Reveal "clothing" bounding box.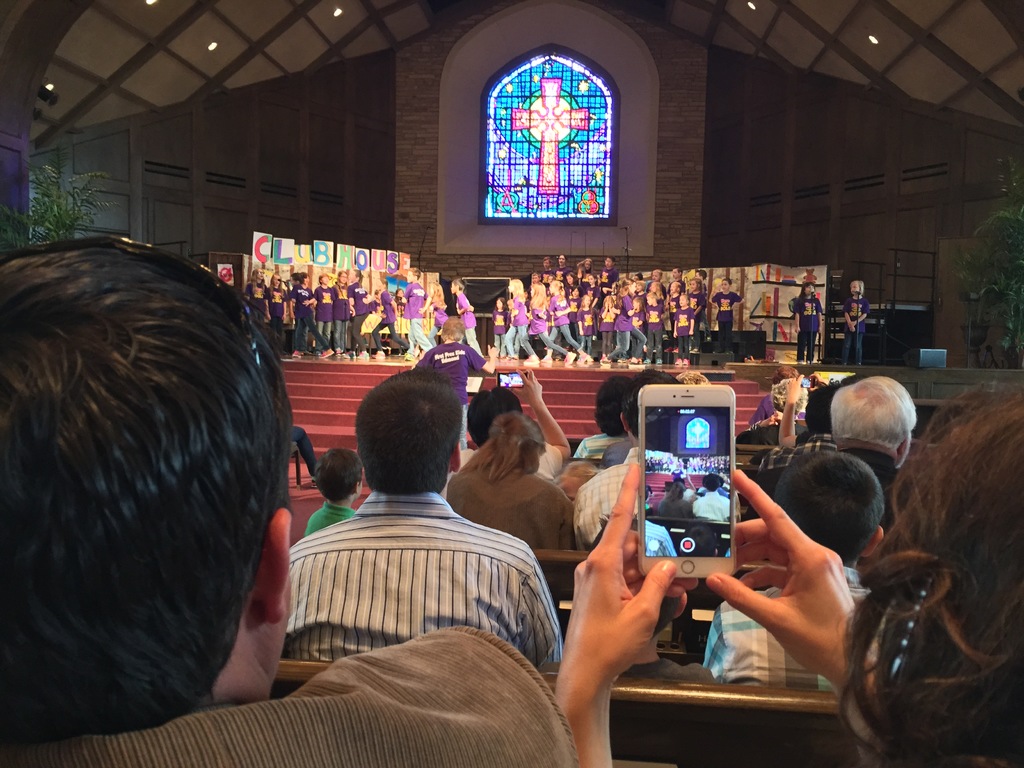
Revealed: [575,301,599,356].
